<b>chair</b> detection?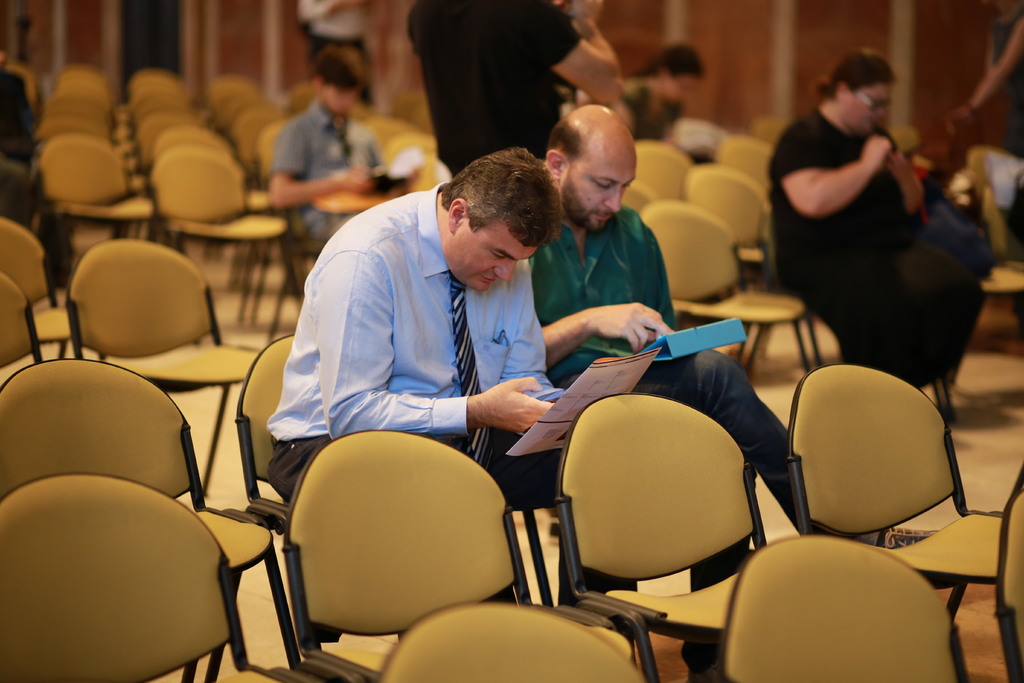
x1=29 y1=131 x2=163 y2=303
